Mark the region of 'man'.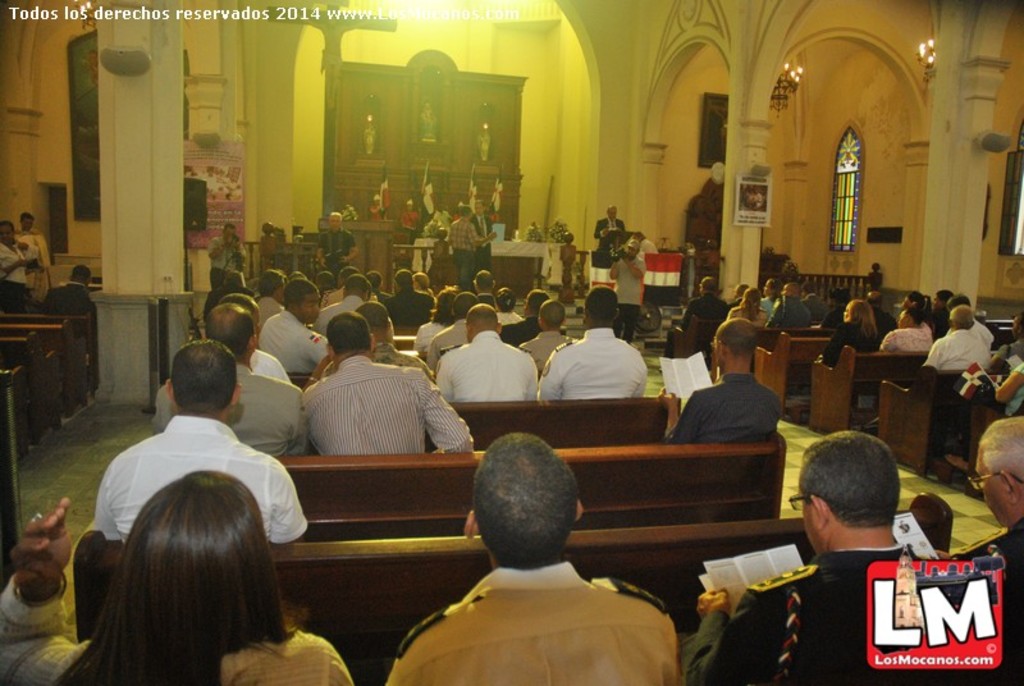
Region: box(928, 288, 952, 342).
